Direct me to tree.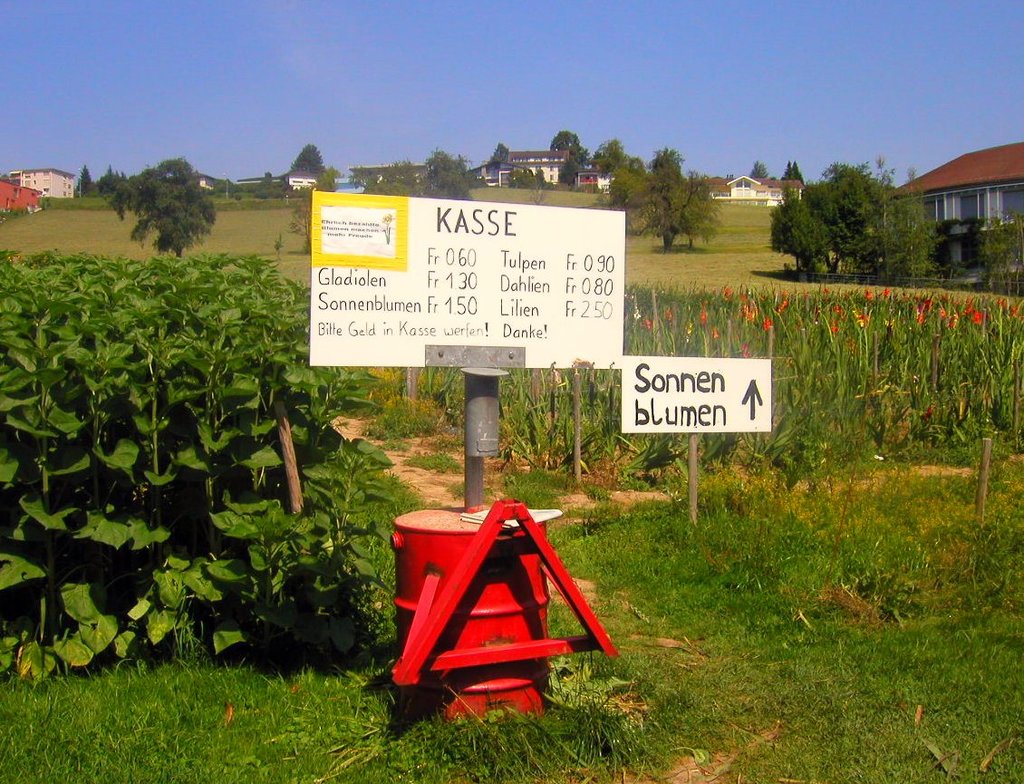
Direction: rect(788, 161, 805, 183).
